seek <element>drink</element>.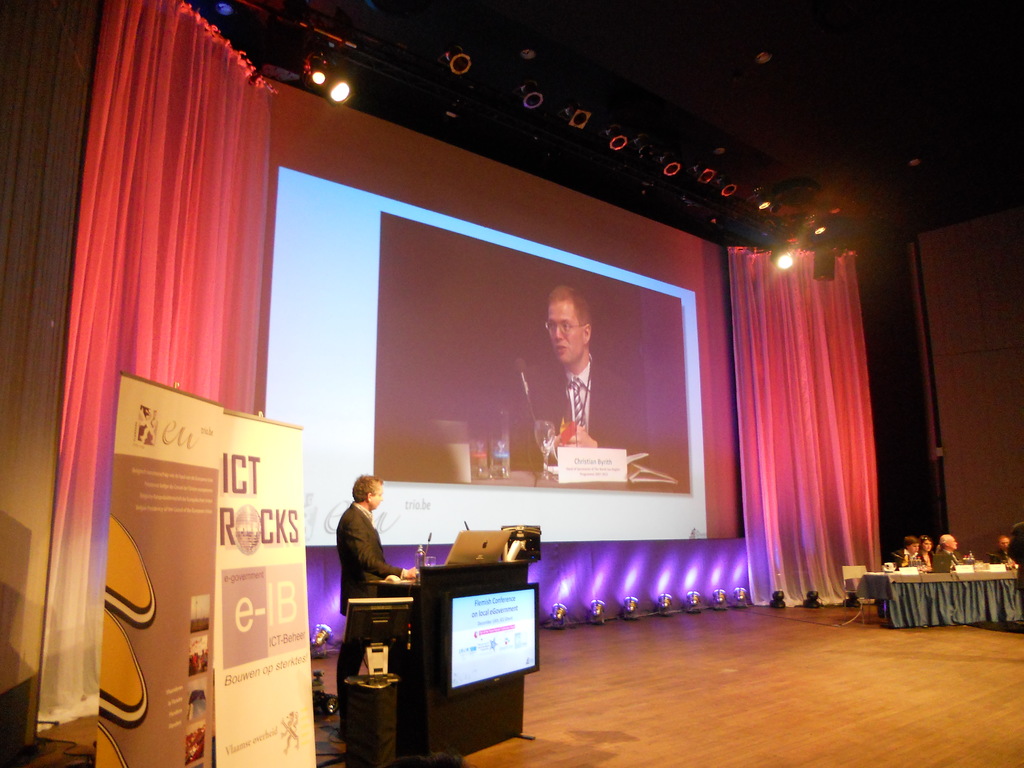
416 546 424 580.
